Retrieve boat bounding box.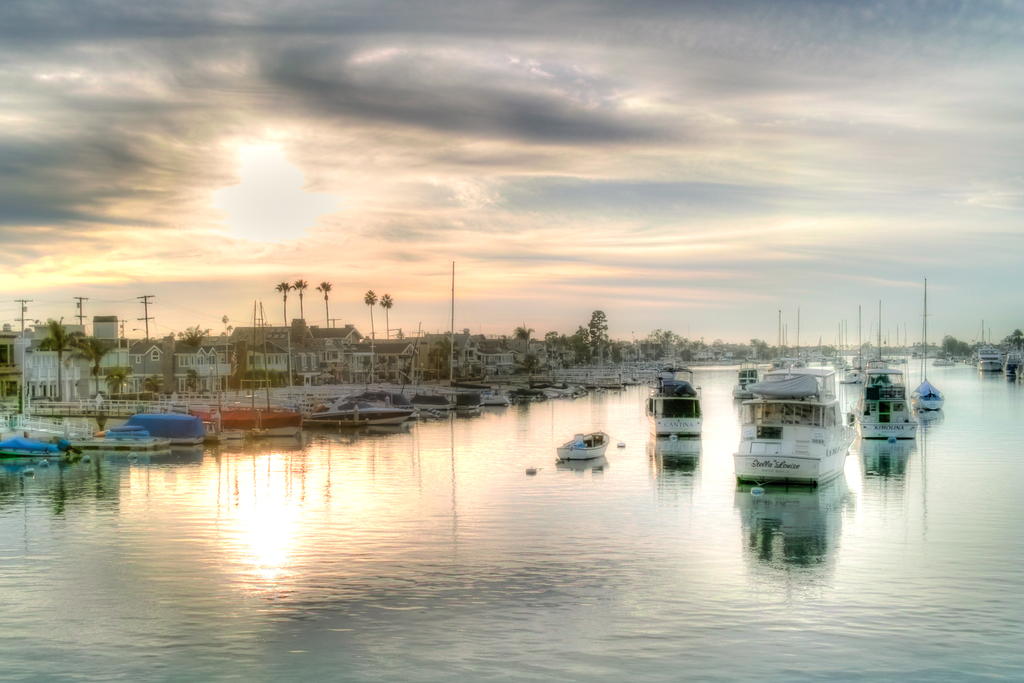
Bounding box: 541/376/592/398.
